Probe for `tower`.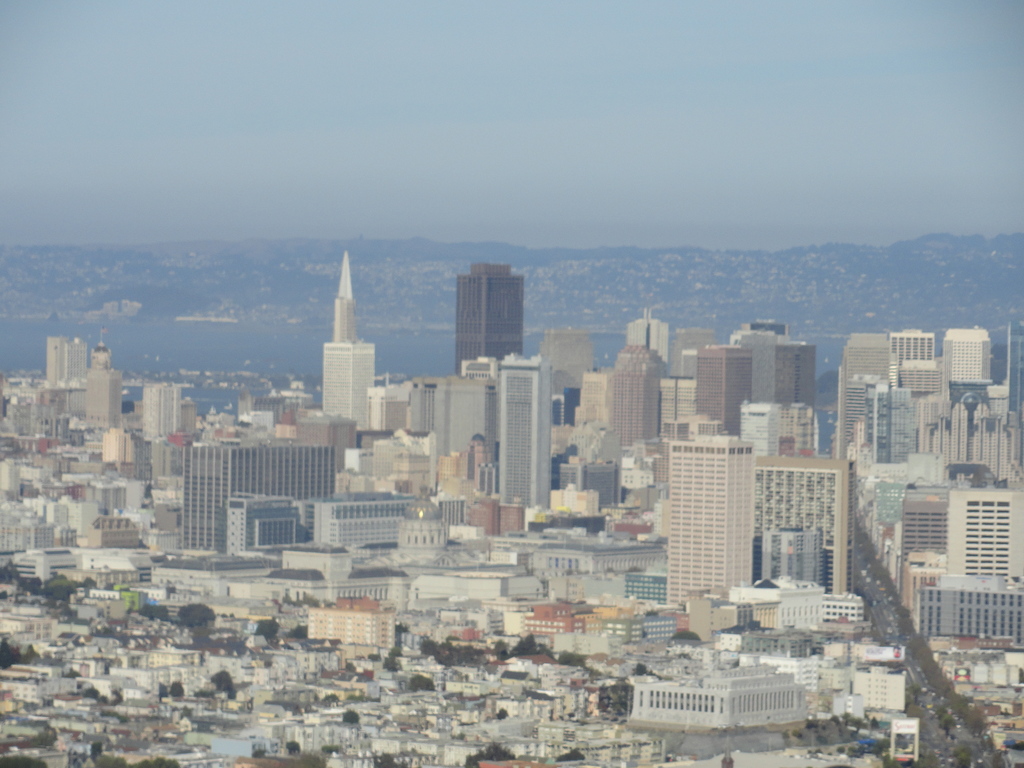
Probe result: 454/260/522/378.
